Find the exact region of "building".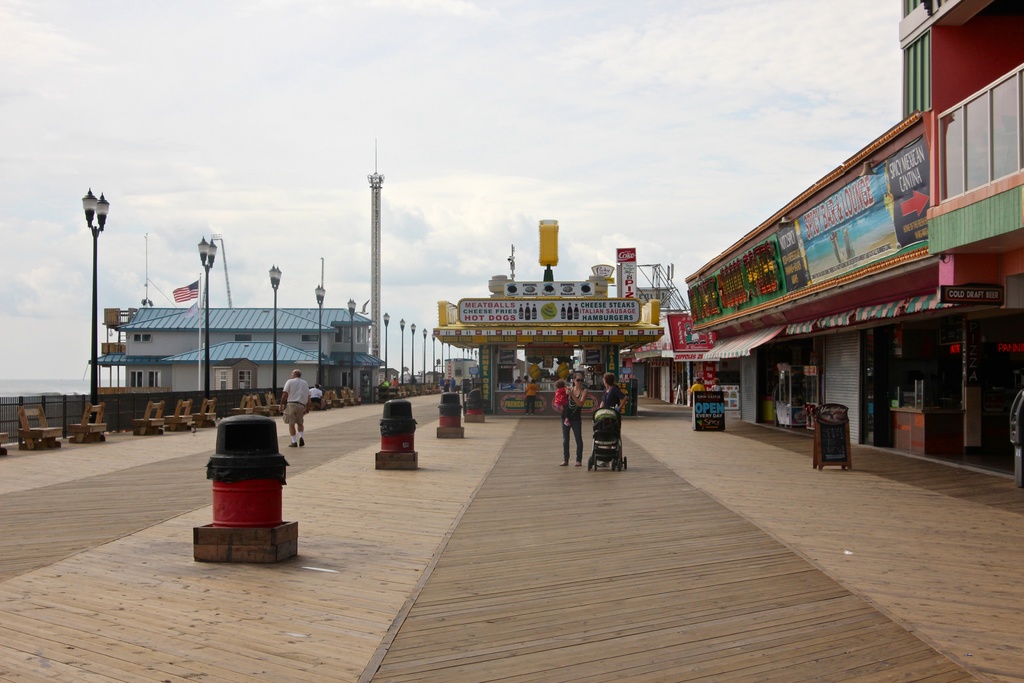
Exact region: 380:367:397:387.
